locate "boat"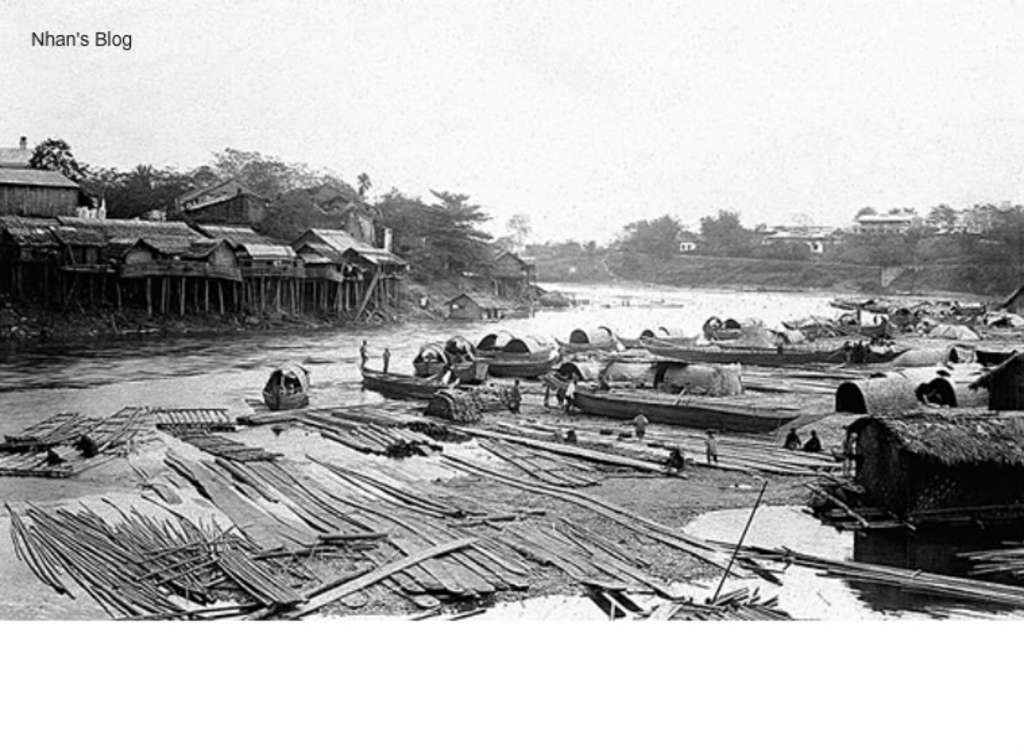
[560, 316, 615, 347]
